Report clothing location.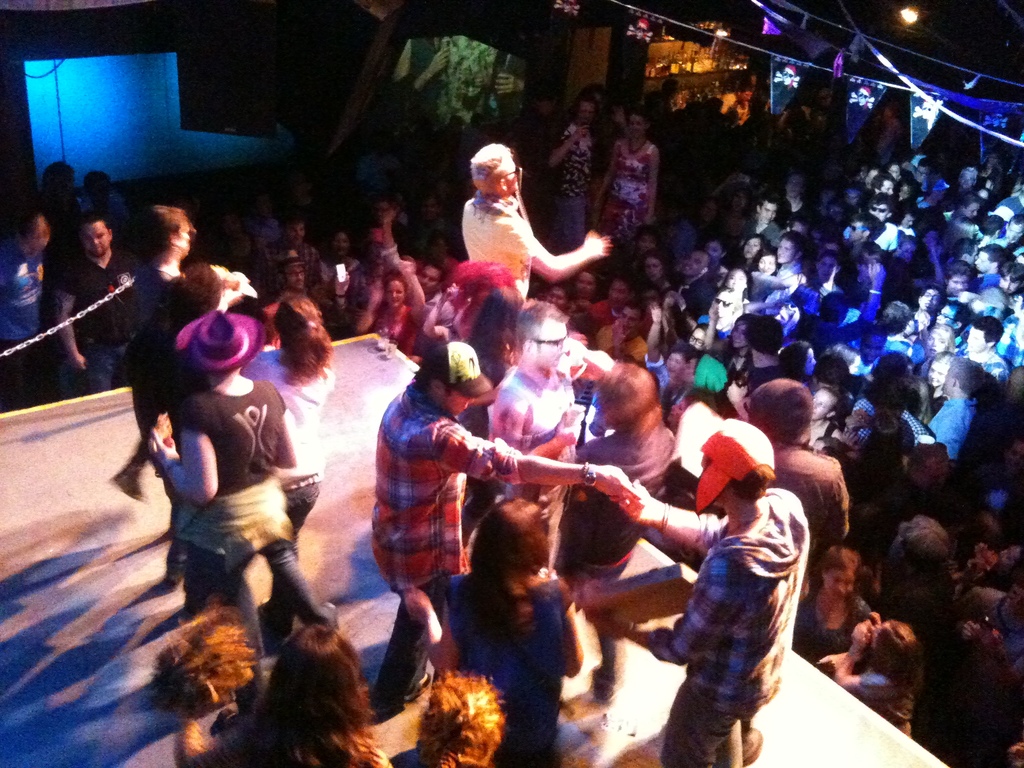
Report: [775,444,851,647].
